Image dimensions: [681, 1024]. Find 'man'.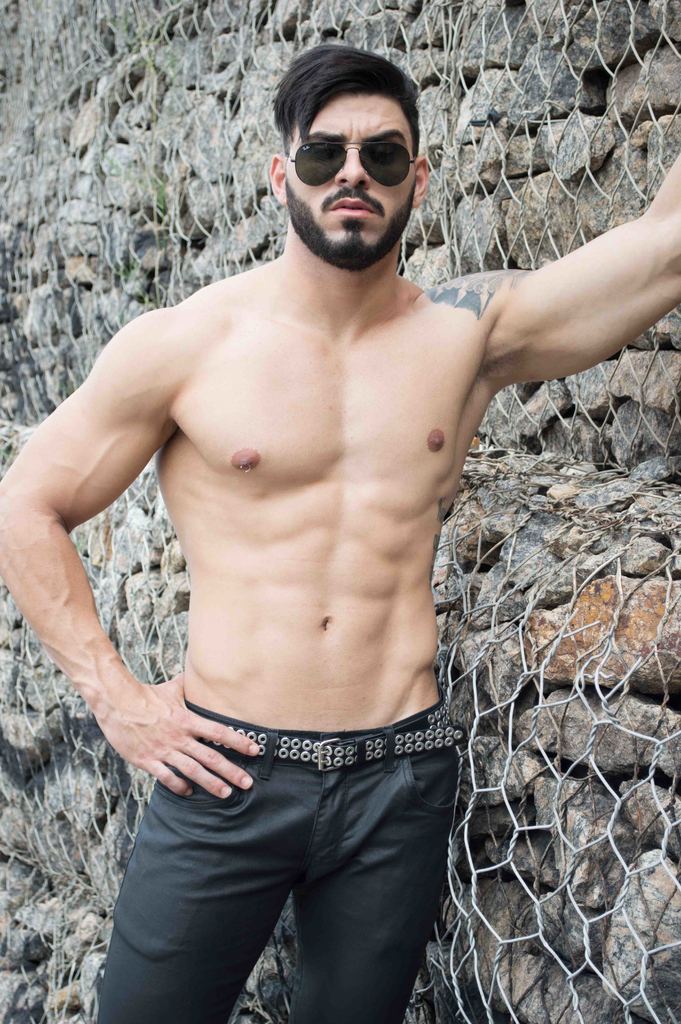
BBox(22, 48, 620, 996).
